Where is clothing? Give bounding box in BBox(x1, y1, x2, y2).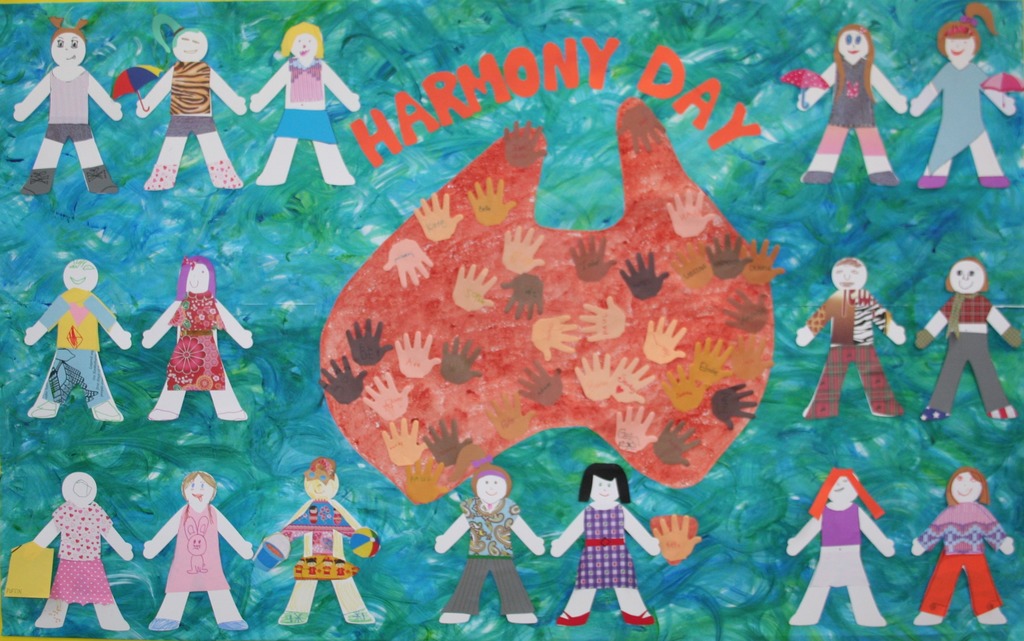
BBox(923, 481, 1009, 624).
